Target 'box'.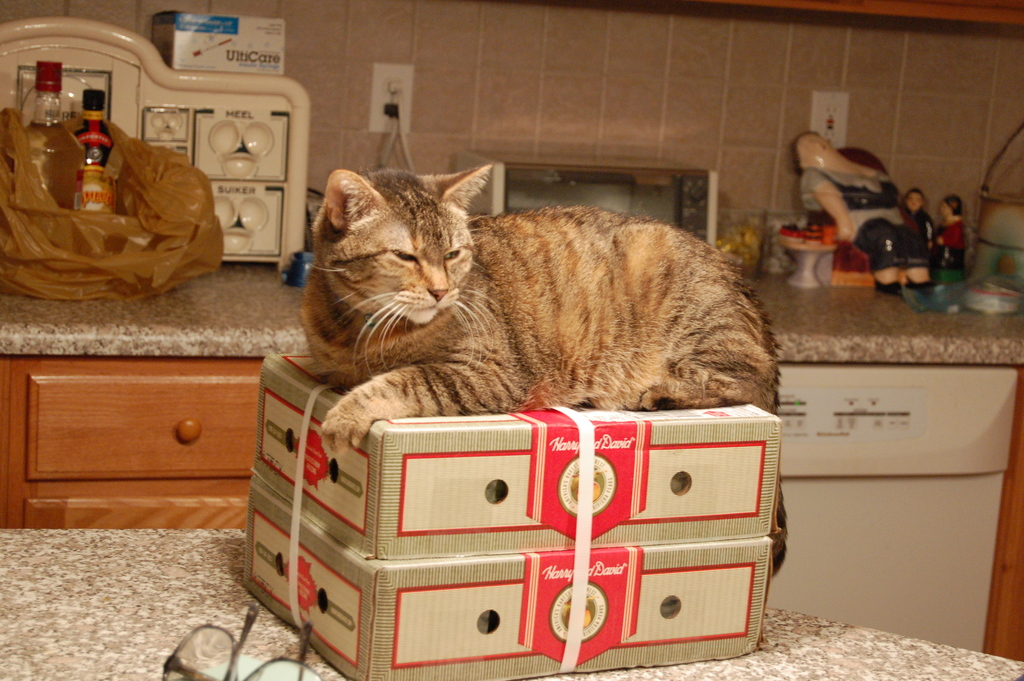
Target region: detection(257, 353, 781, 562).
